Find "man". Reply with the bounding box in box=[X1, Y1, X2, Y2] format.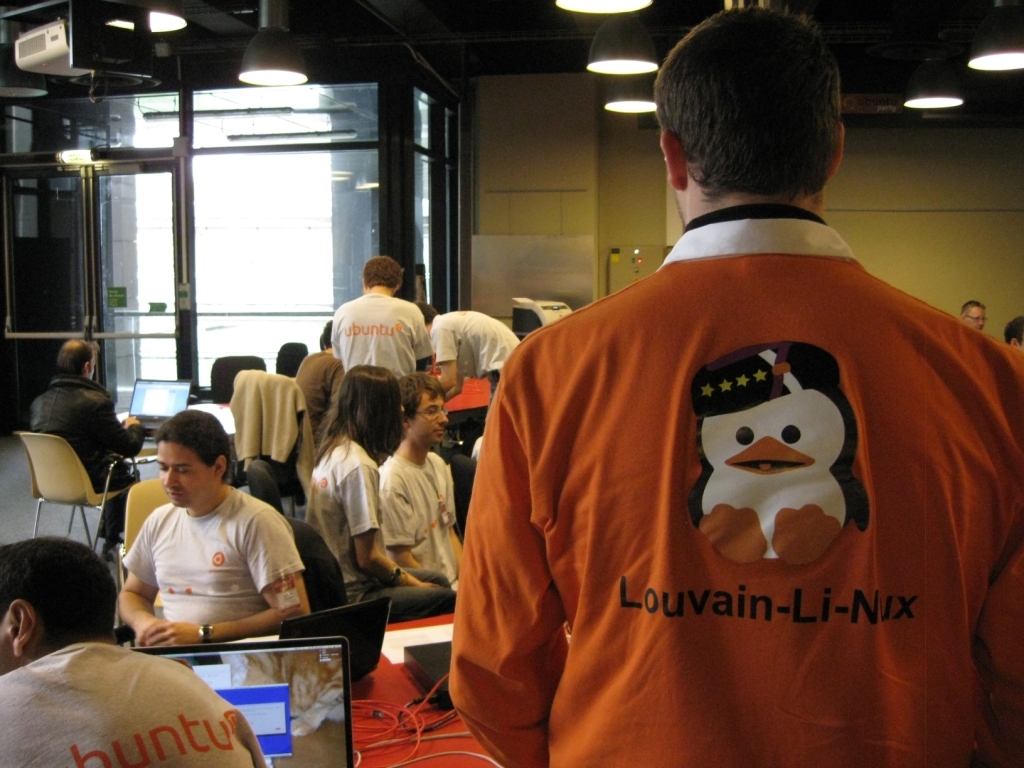
box=[959, 302, 987, 330].
